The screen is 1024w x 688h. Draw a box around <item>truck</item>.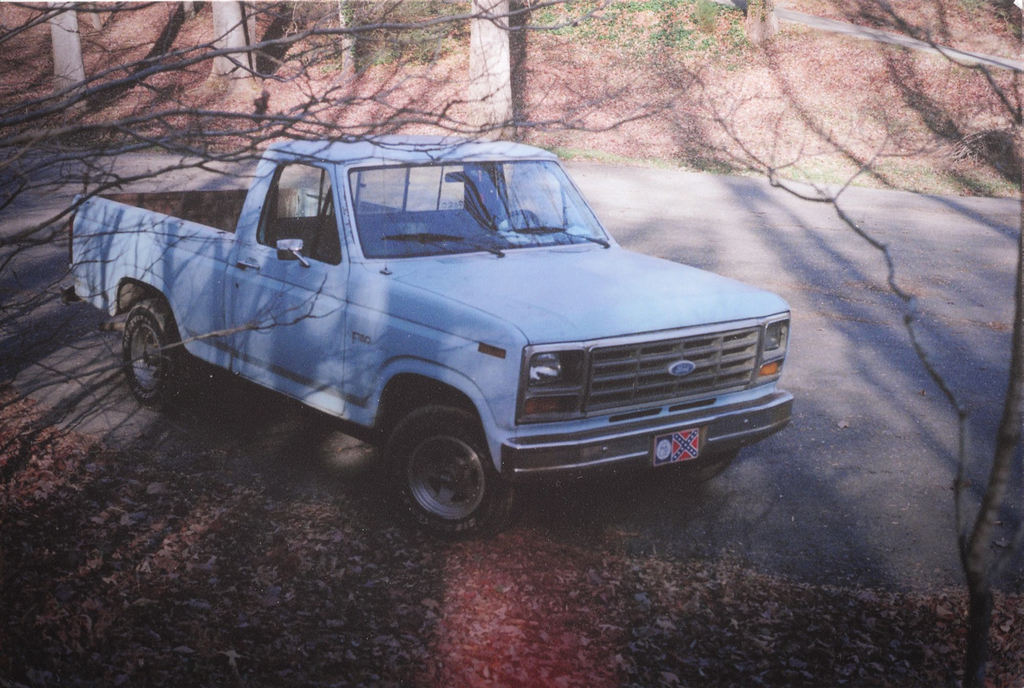
{"left": 71, "top": 136, "right": 807, "bottom": 539}.
